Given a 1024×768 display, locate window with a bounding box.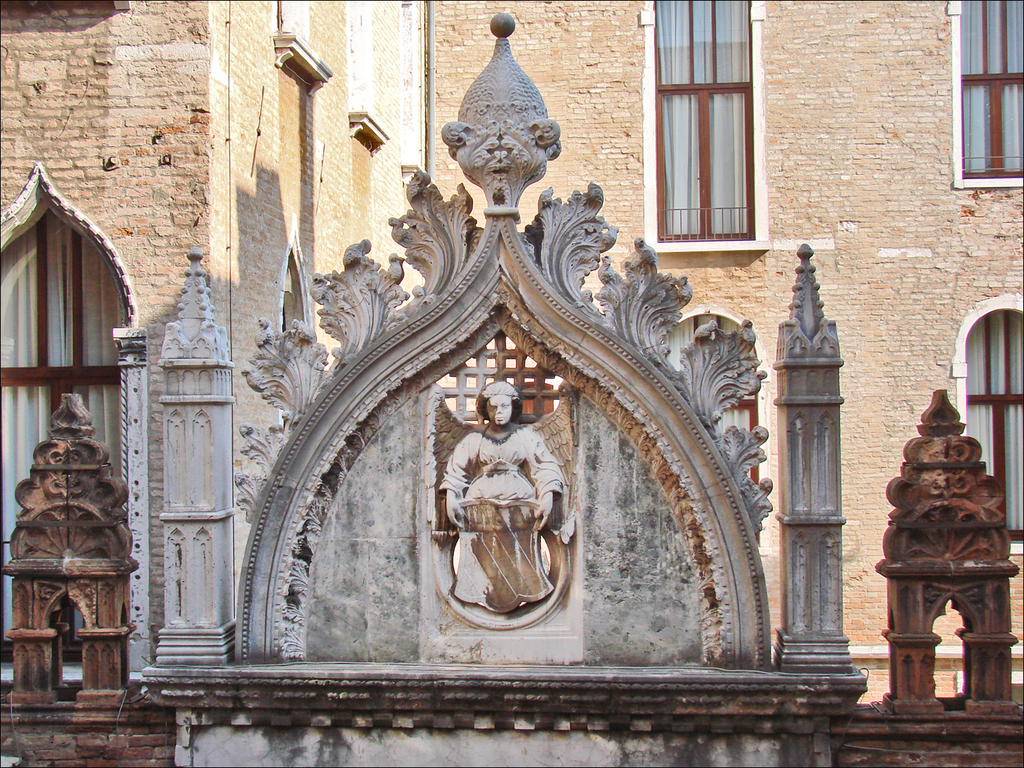
Located: (0,158,147,676).
